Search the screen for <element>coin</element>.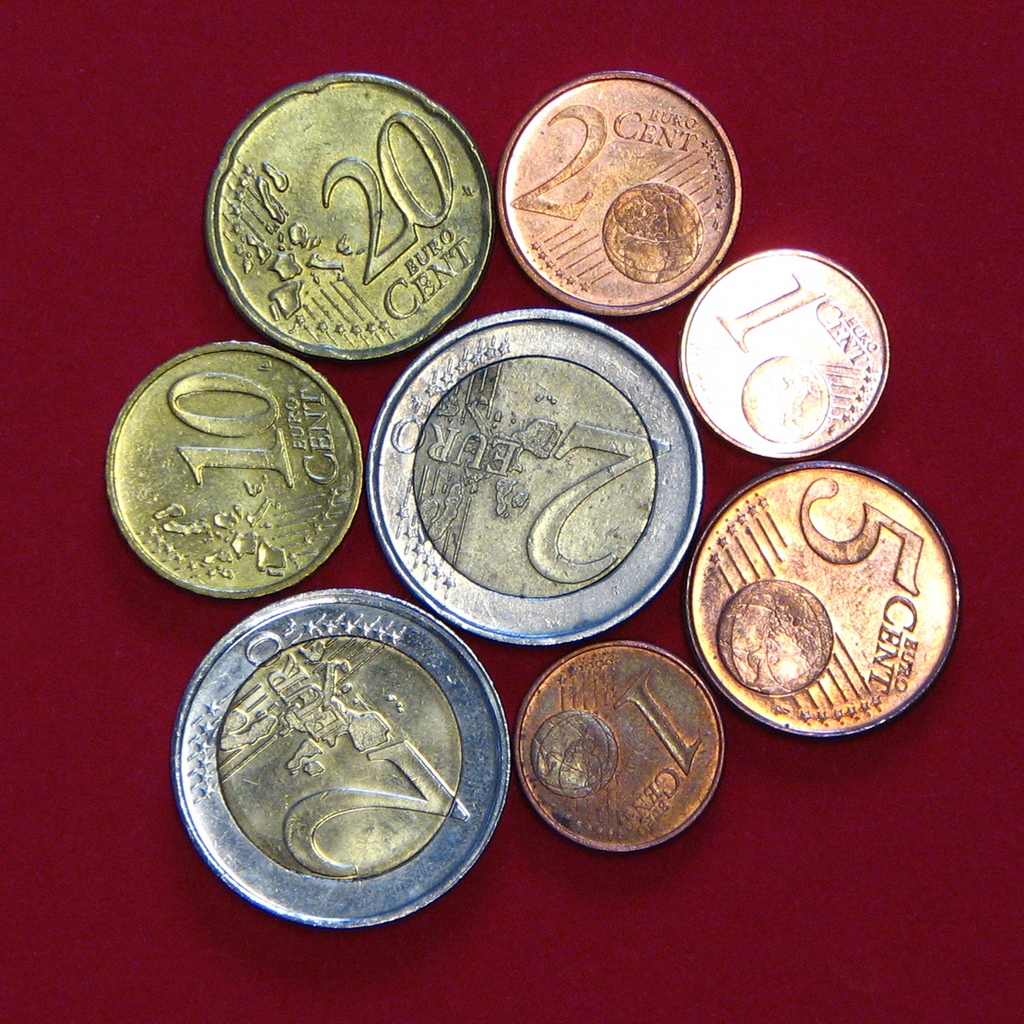
Found at (left=516, top=638, right=721, bottom=849).
